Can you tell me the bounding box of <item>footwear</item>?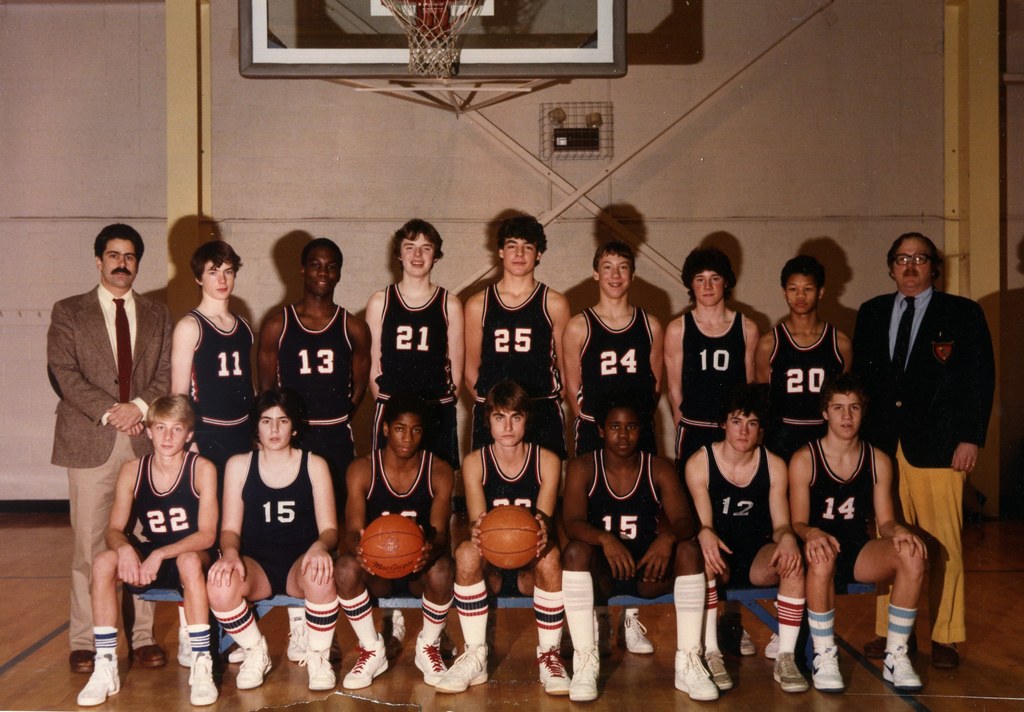
564:645:607:702.
